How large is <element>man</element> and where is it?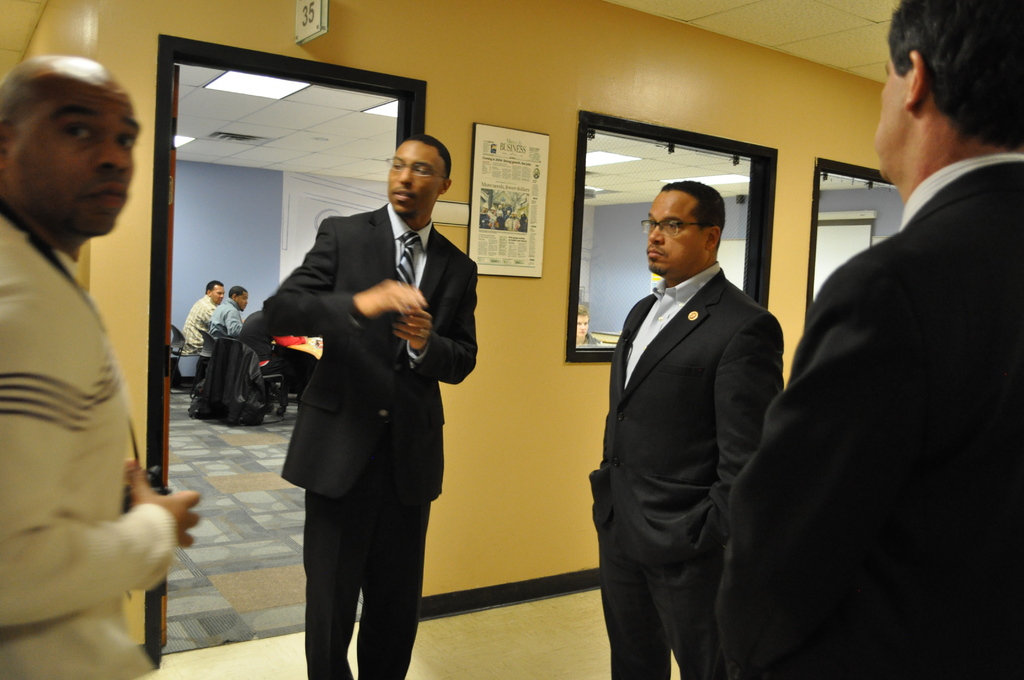
Bounding box: BBox(775, 9, 1023, 640).
